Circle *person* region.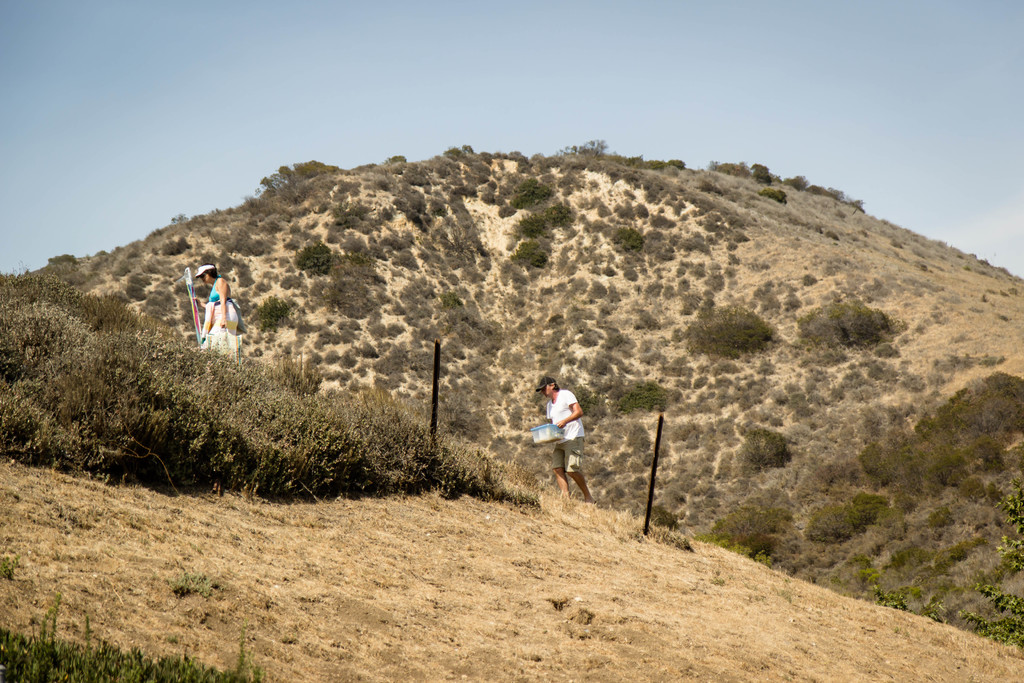
Region: rect(536, 379, 591, 506).
